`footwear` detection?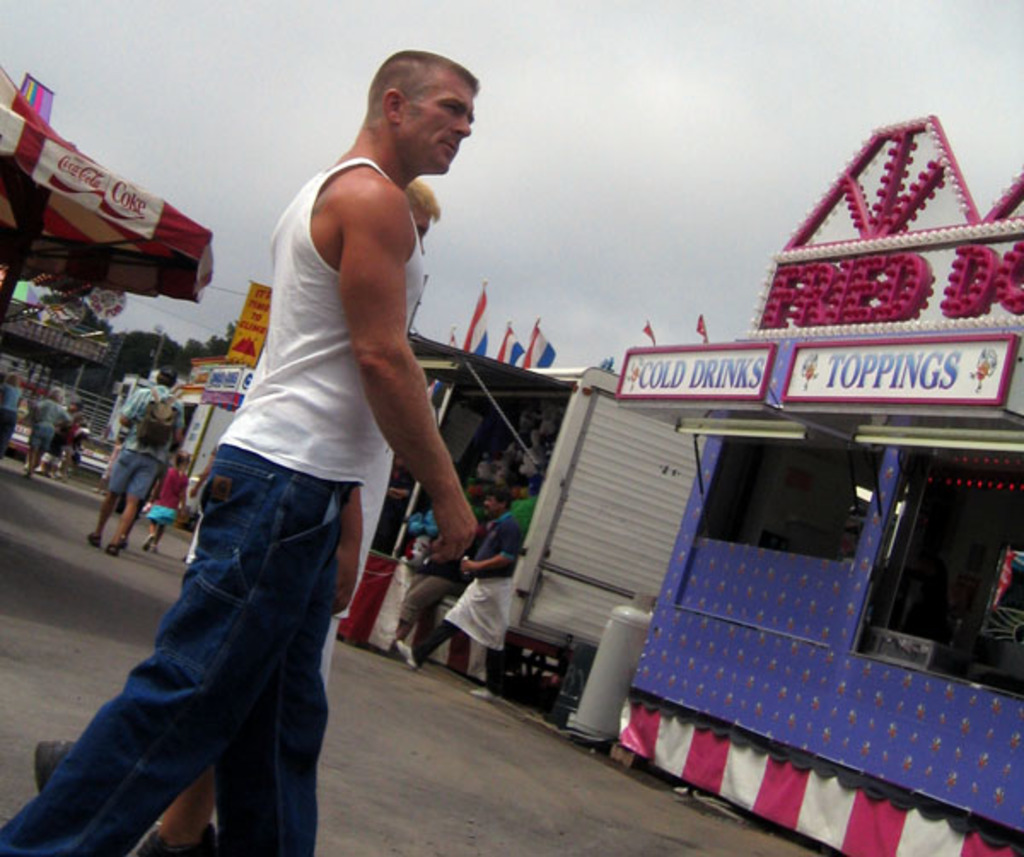
<region>121, 821, 220, 855</region>
